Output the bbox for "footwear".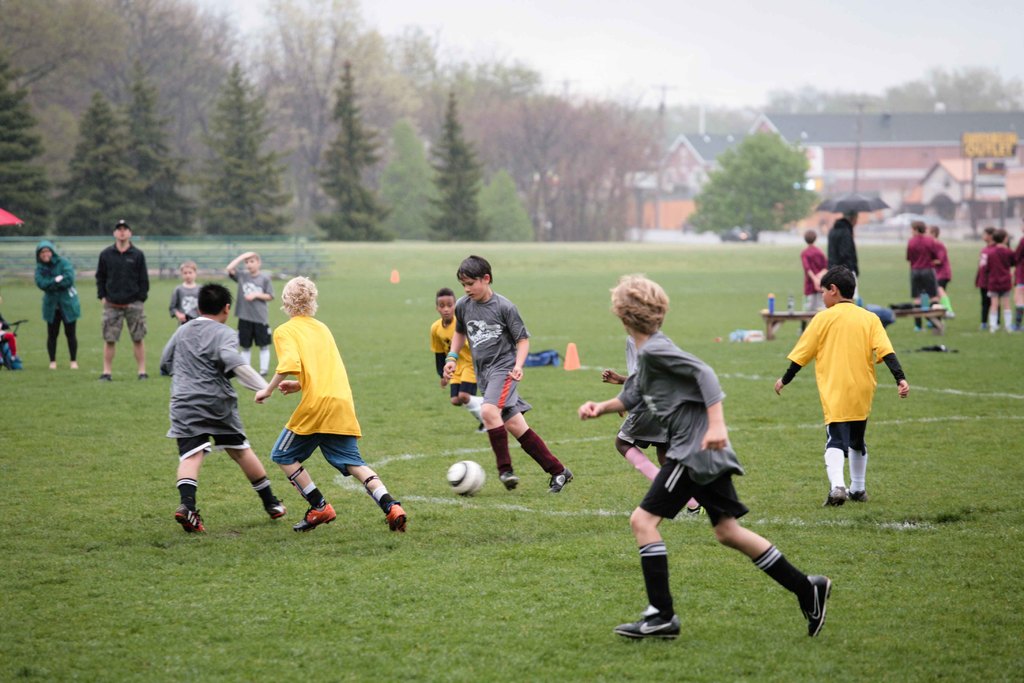
locate(550, 467, 575, 495).
